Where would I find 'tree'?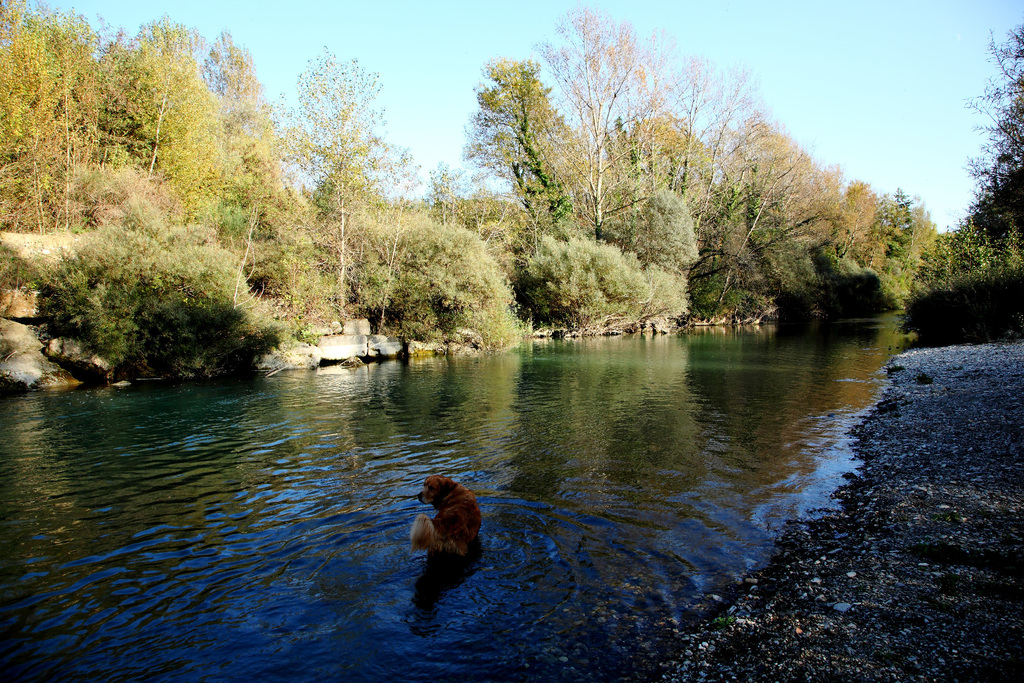
At locate(111, 26, 237, 234).
